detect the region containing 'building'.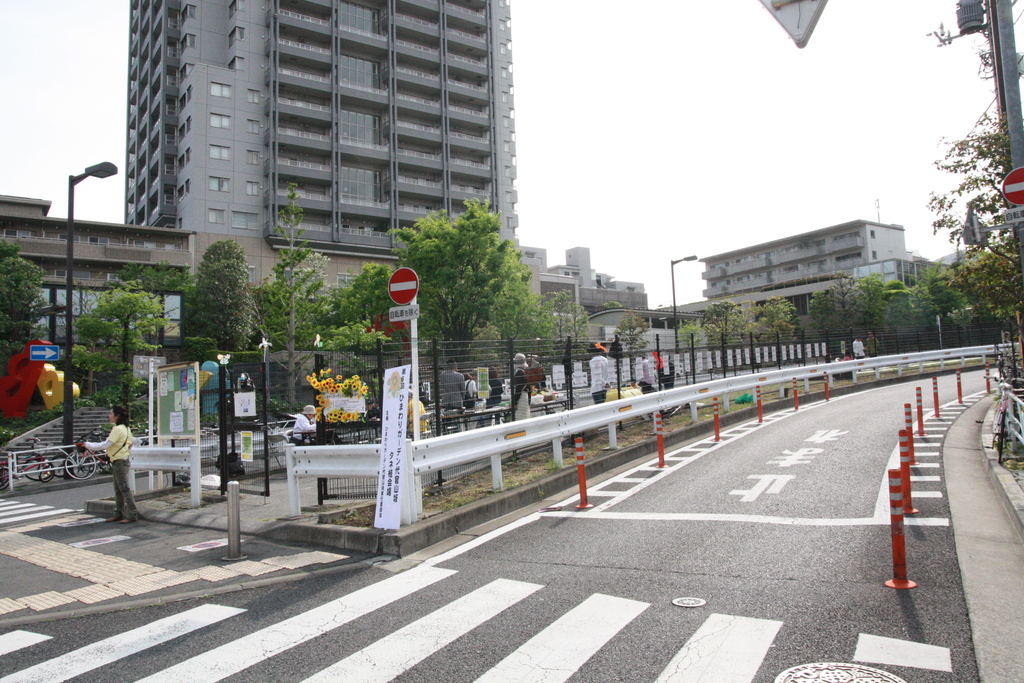
BBox(0, 193, 188, 378).
